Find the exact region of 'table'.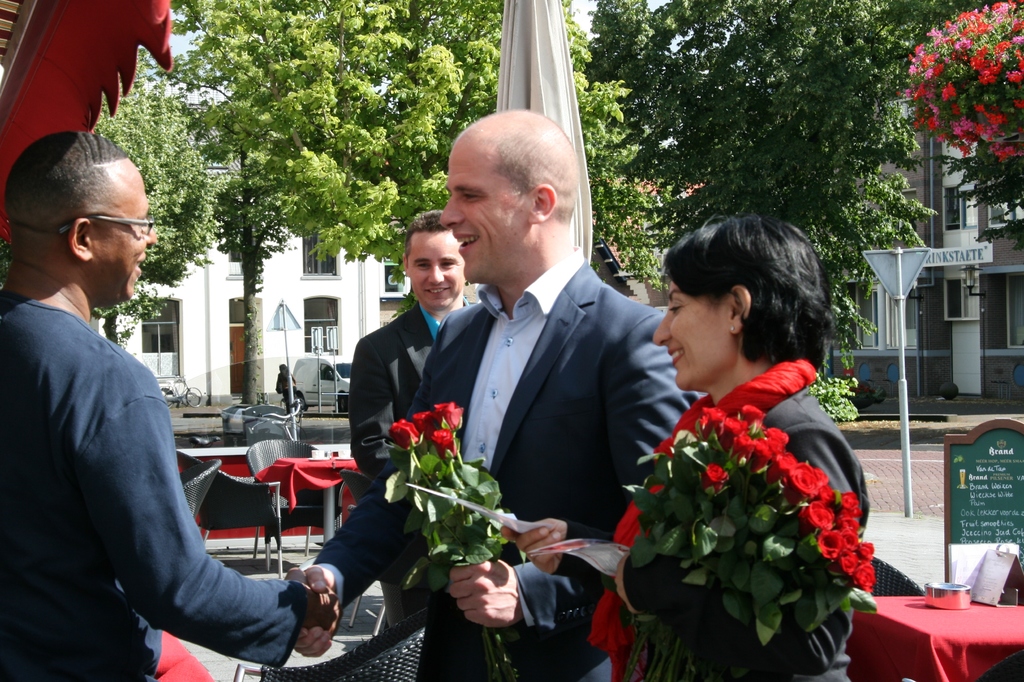
Exact region: (left=153, top=631, right=212, bottom=681).
